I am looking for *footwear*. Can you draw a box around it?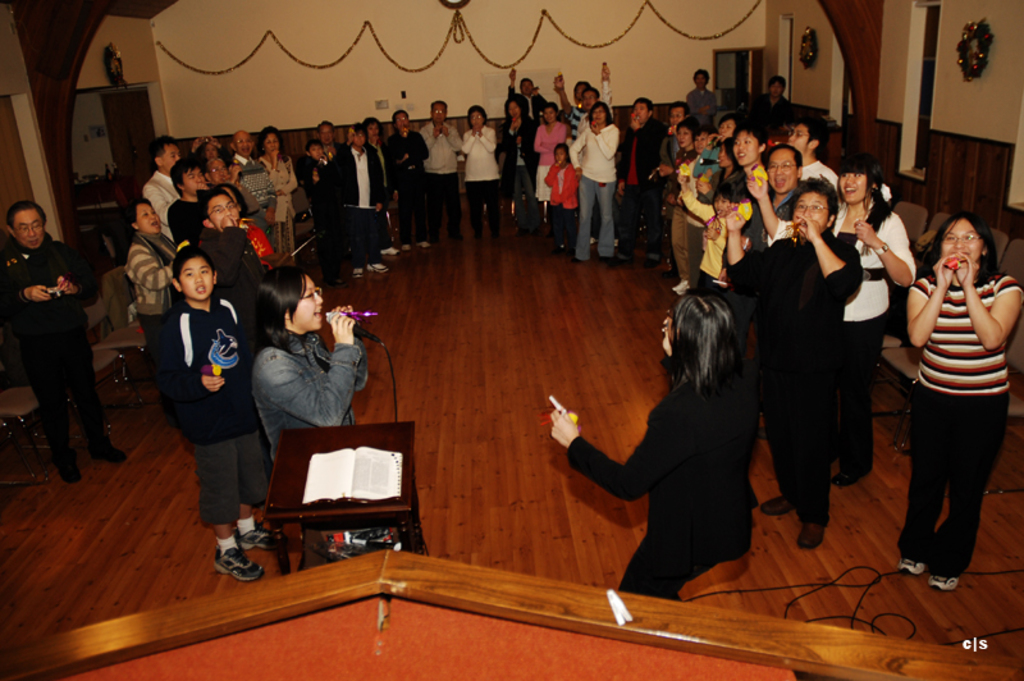
Sure, the bounding box is left=575, top=256, right=590, bottom=262.
